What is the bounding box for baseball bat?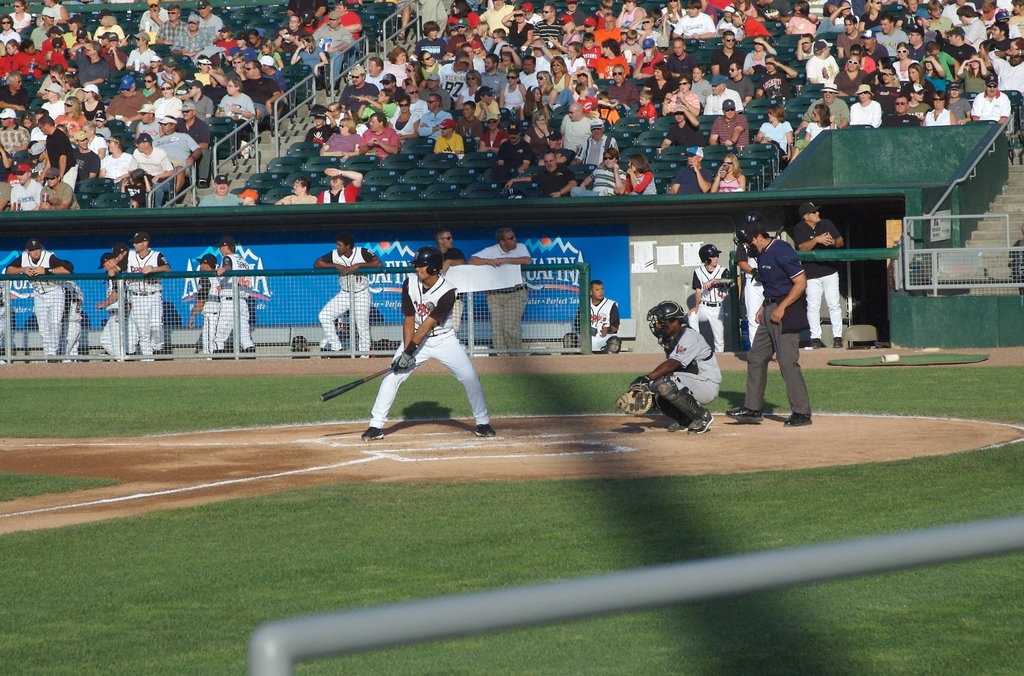
321/364/406/405.
